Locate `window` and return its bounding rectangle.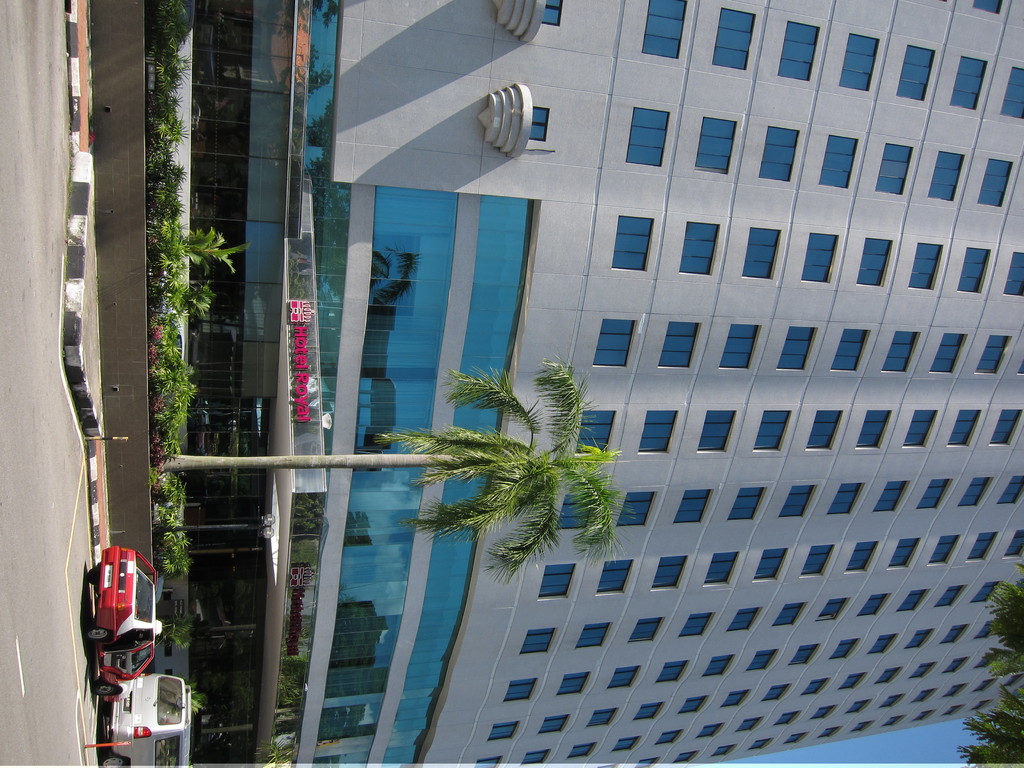
(895,584,932,618).
